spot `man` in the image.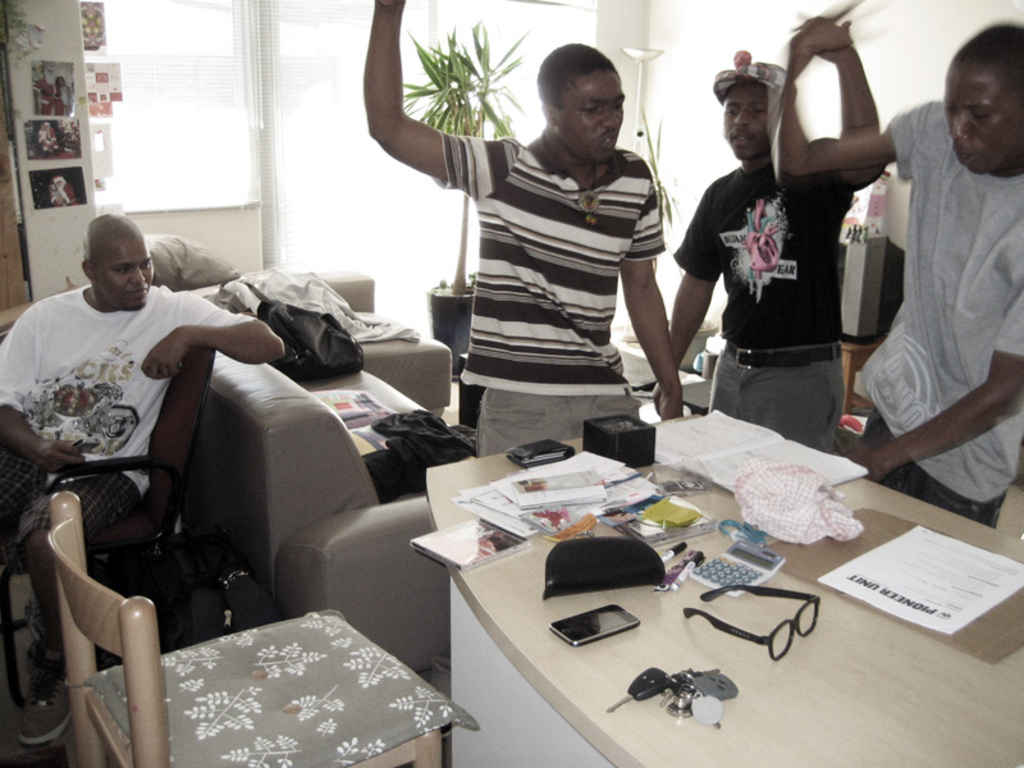
`man` found at BBox(771, 0, 1023, 536).
